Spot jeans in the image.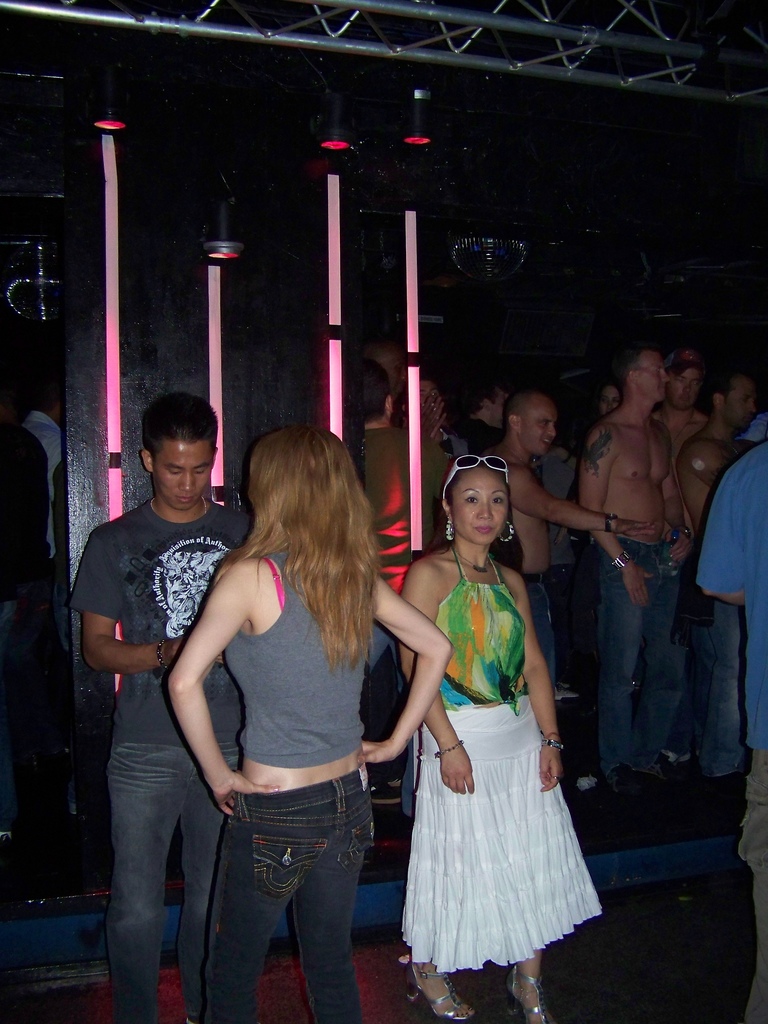
jeans found at select_region(106, 748, 250, 1023).
